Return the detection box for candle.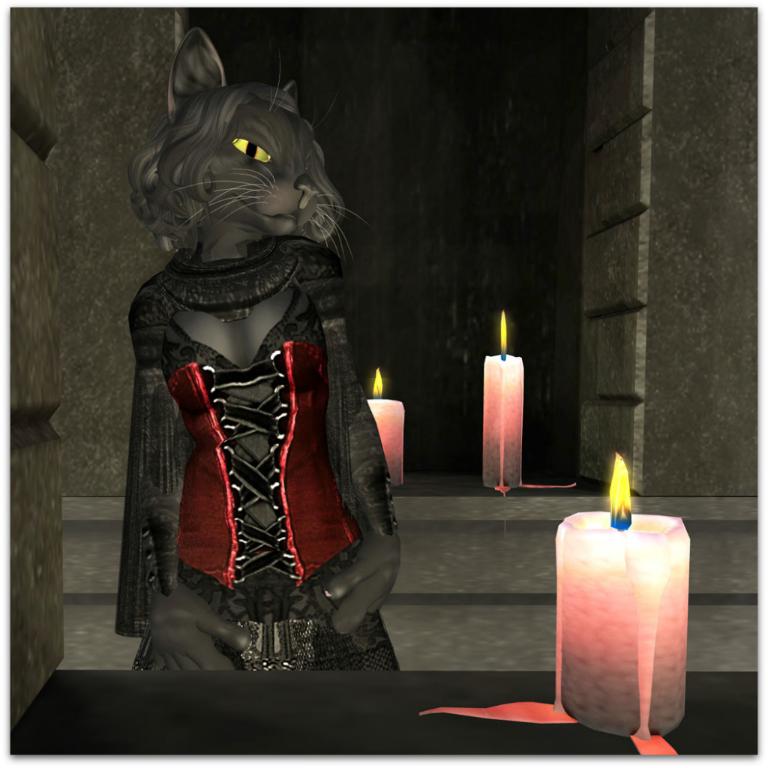
rect(555, 448, 692, 733).
